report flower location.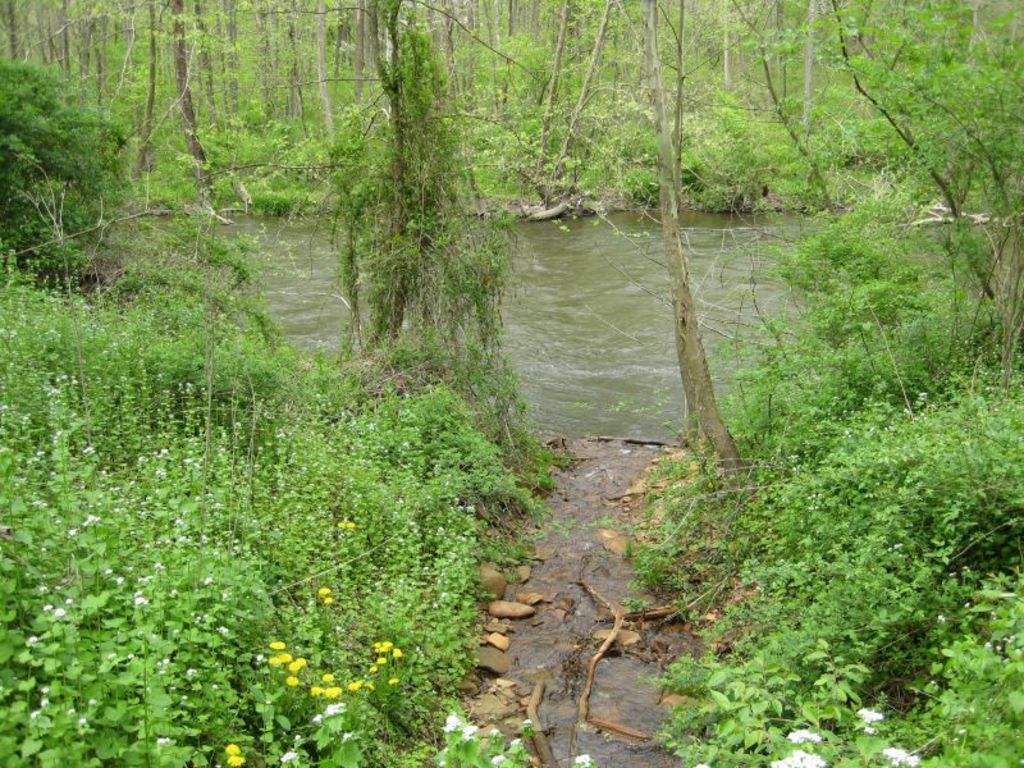
Report: [227, 745, 238, 755].
